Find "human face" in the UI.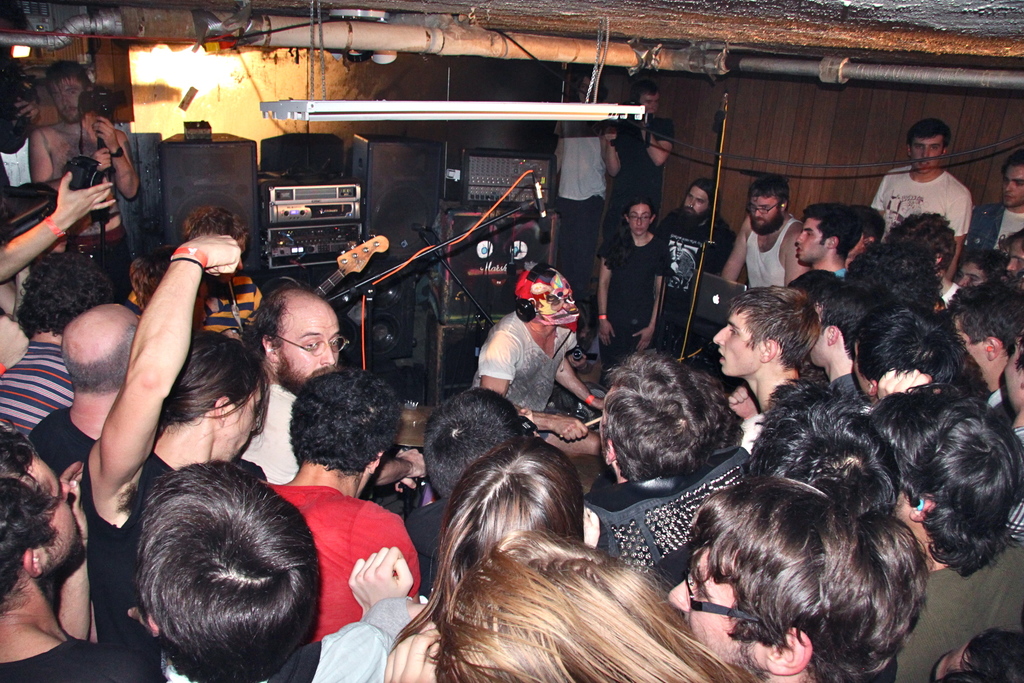
UI element at (left=221, top=383, right=259, bottom=458).
